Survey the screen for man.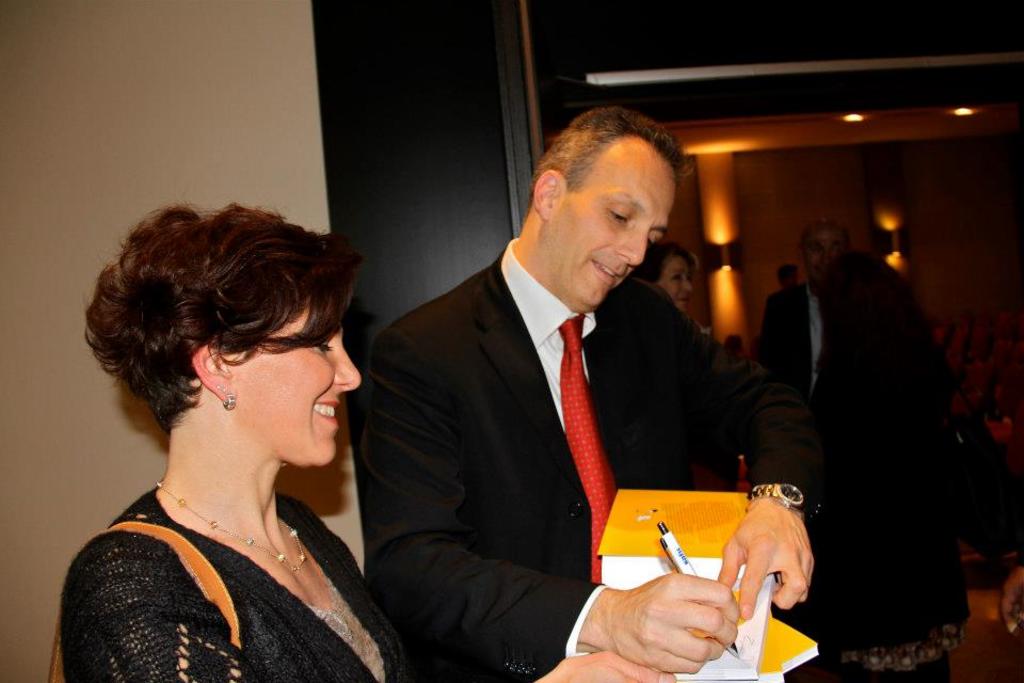
Survey found: 366, 107, 816, 682.
